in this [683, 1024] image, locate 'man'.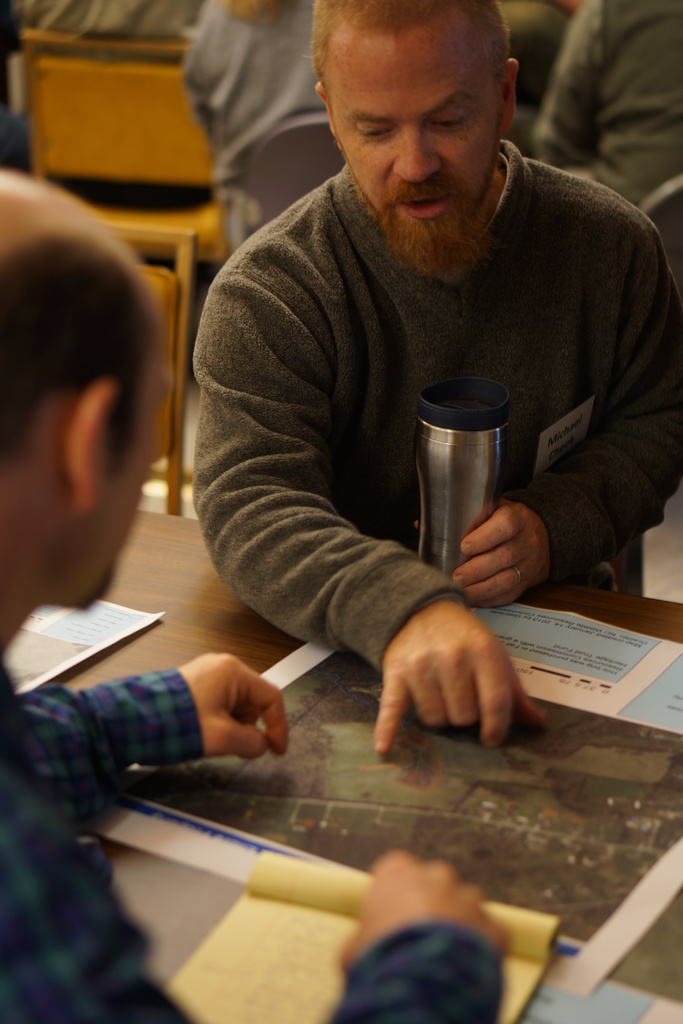
Bounding box: x1=0 y1=169 x2=513 y2=1023.
